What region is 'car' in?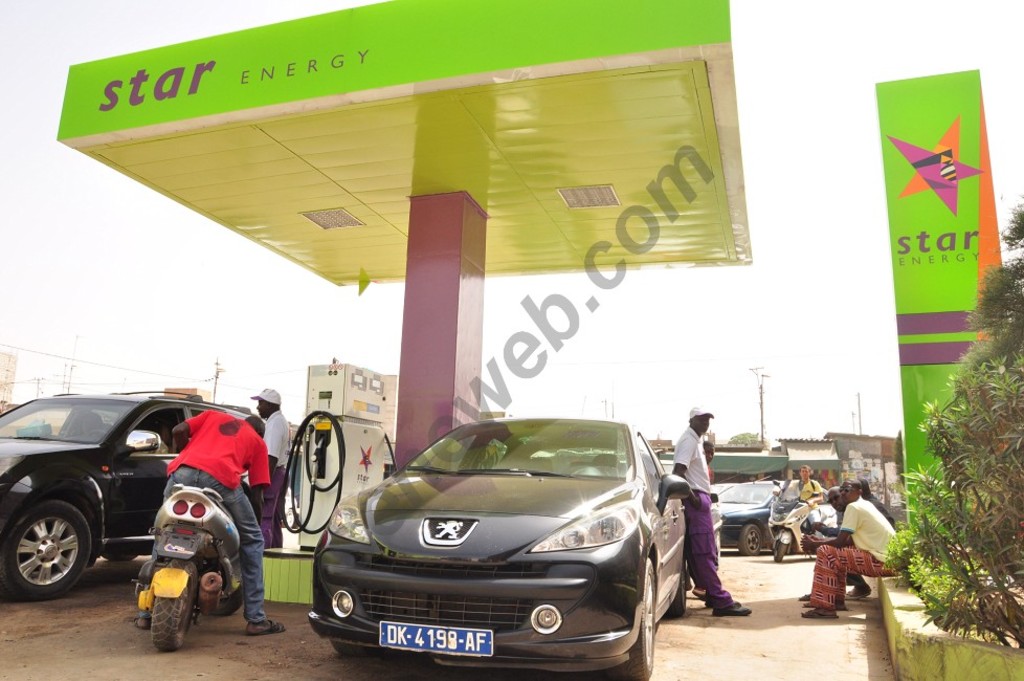
(left=314, top=411, right=691, bottom=666).
